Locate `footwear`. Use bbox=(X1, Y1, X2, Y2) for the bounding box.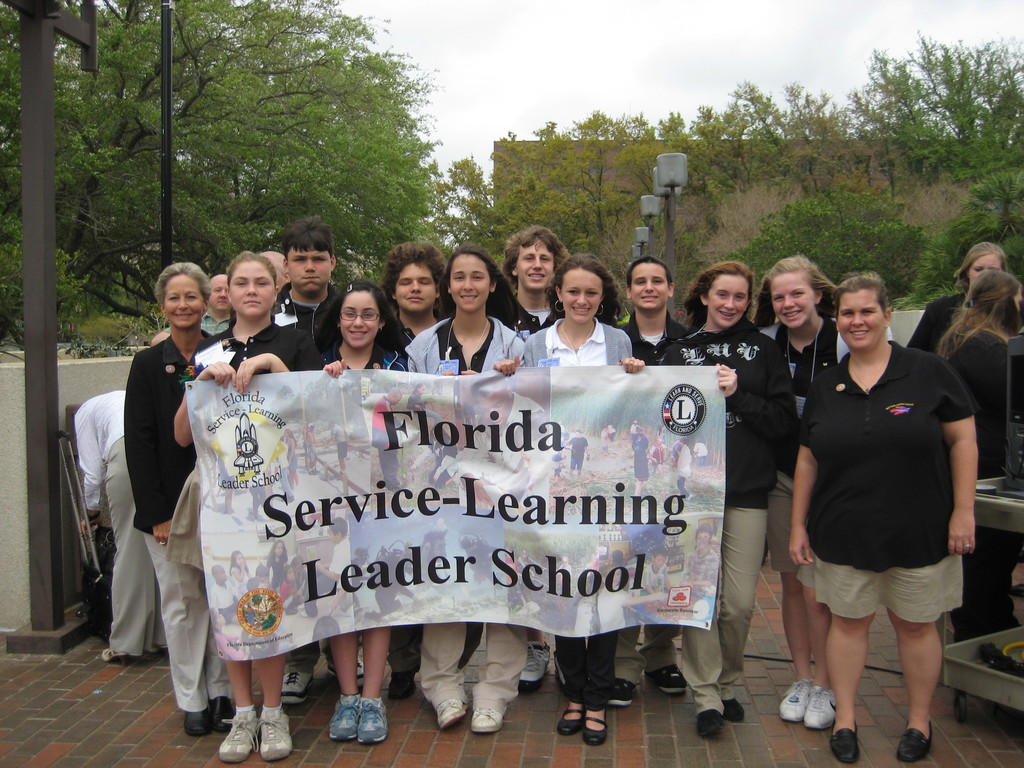
bbox=(1010, 585, 1023, 600).
